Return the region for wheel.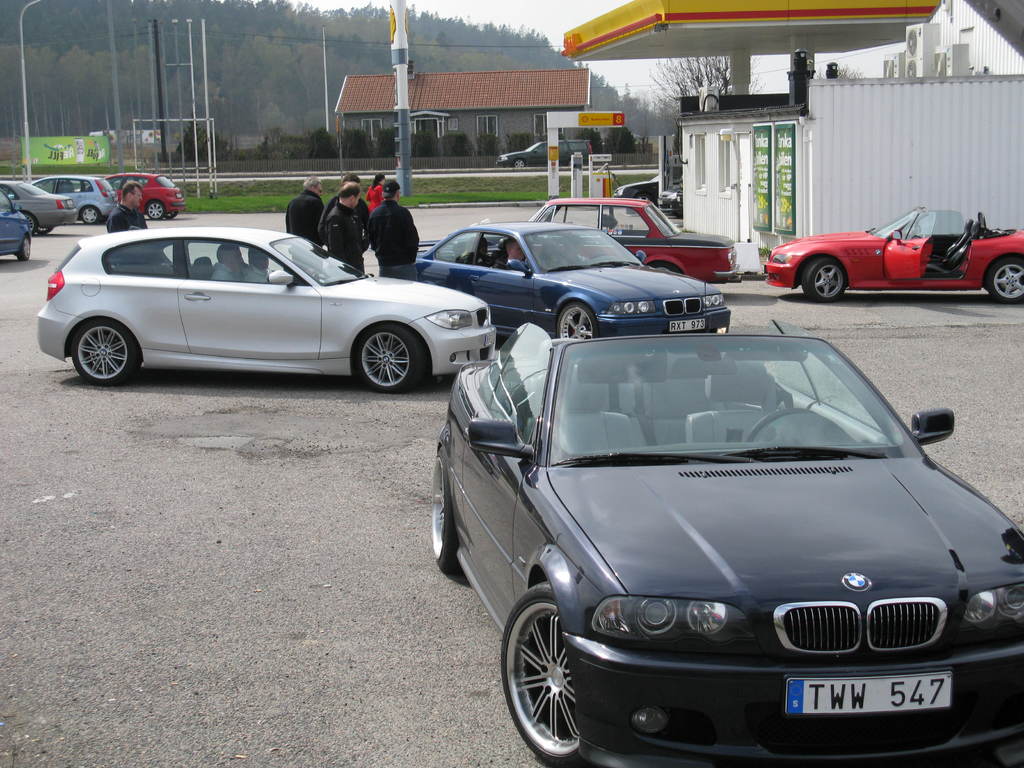
(x1=351, y1=321, x2=424, y2=396).
